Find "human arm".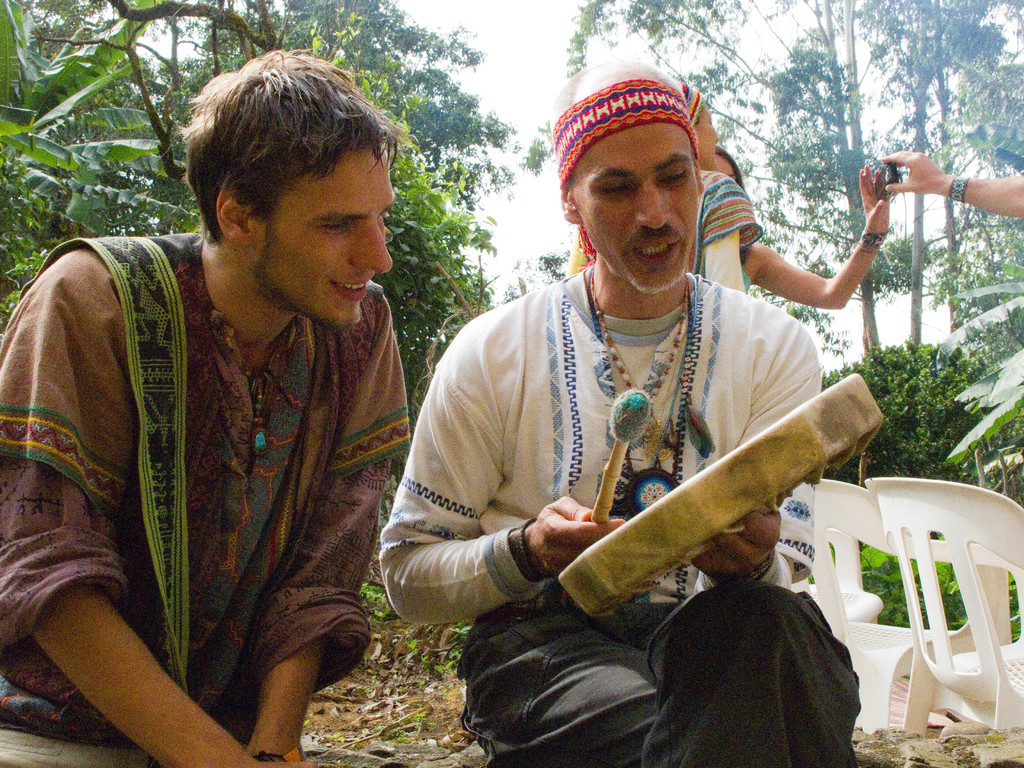
rect(759, 163, 893, 326).
